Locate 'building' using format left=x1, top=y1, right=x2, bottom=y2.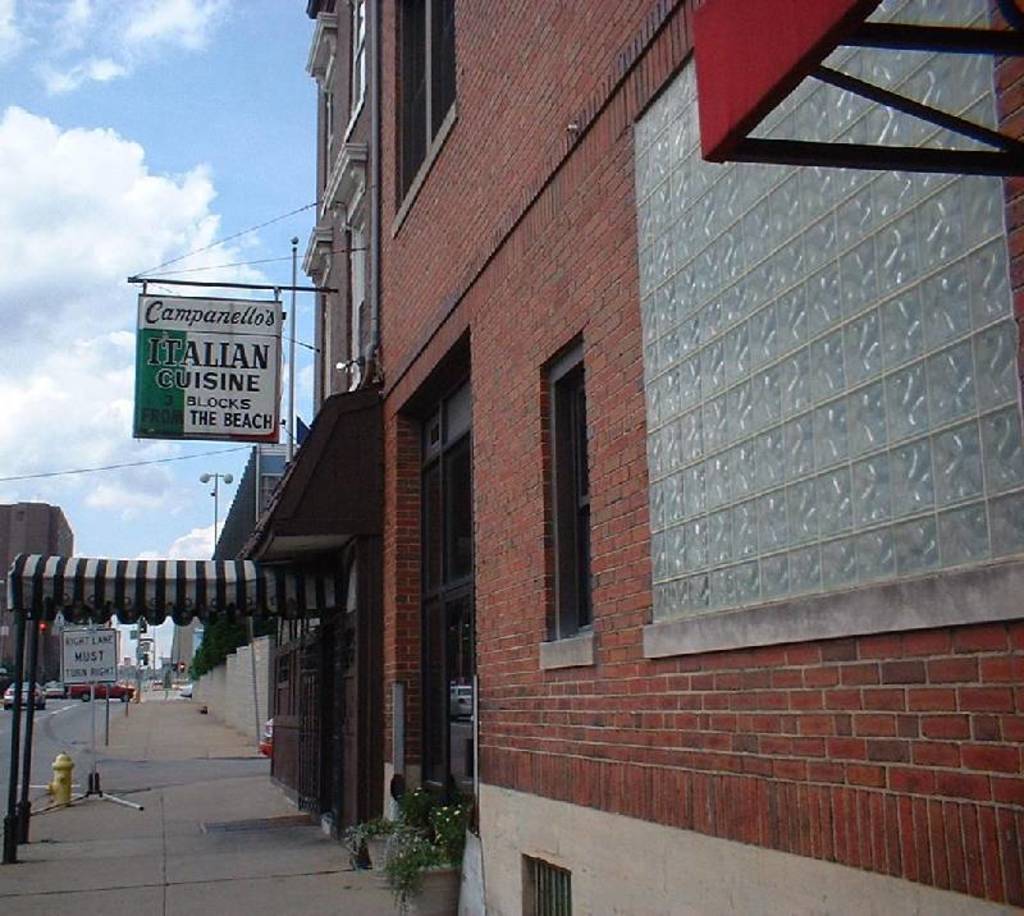
left=230, top=0, right=1020, bottom=915.
